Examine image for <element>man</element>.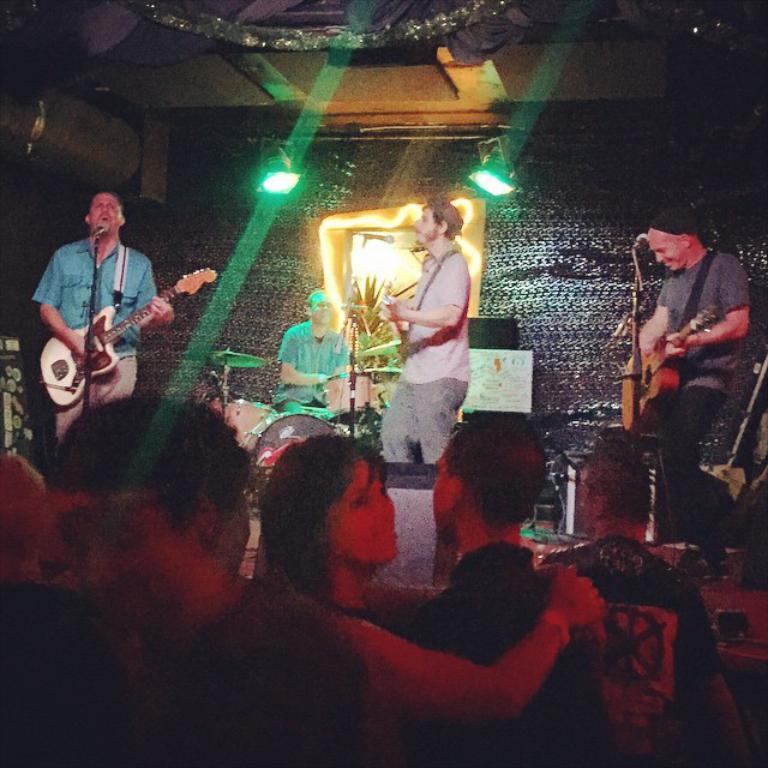
Examination result: [384, 422, 604, 767].
